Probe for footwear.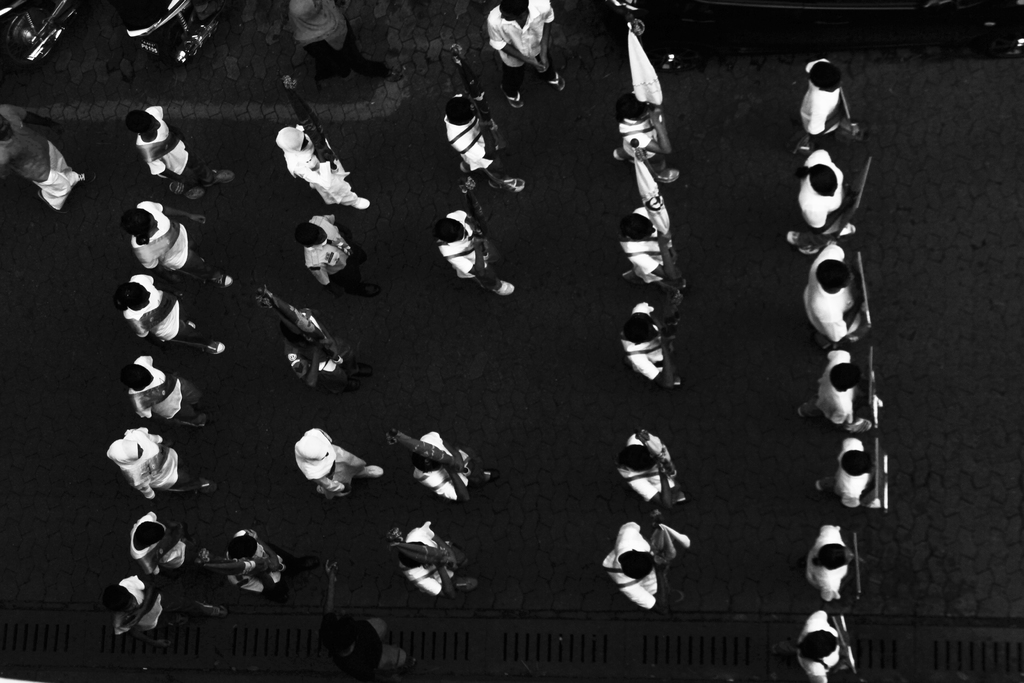
Probe result: 497/80/525/110.
